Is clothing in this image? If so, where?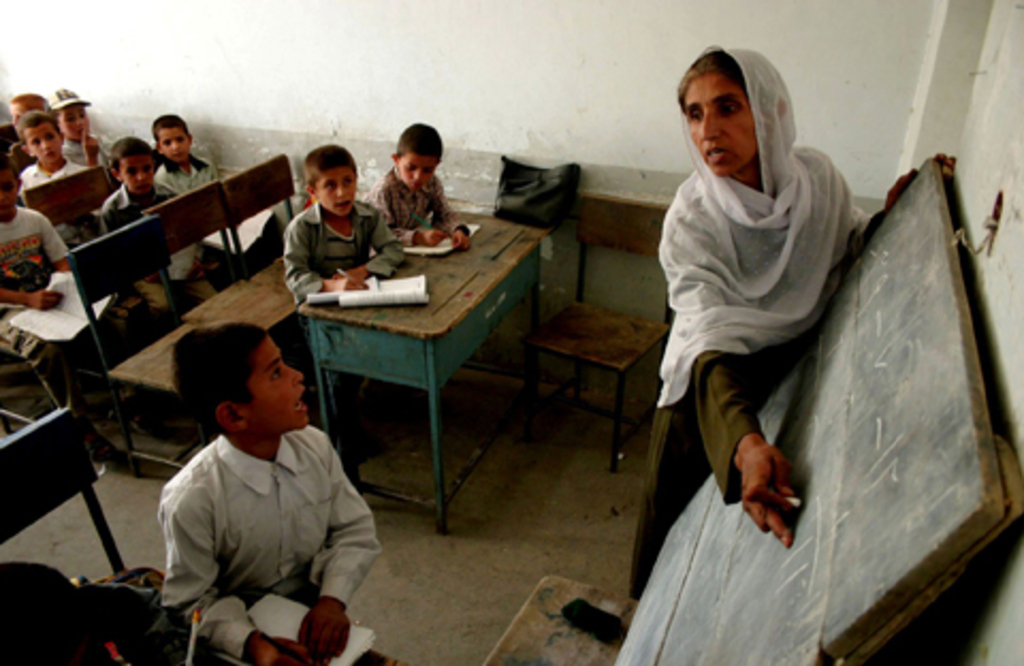
Yes, at {"left": 13, "top": 158, "right": 92, "bottom": 188}.
